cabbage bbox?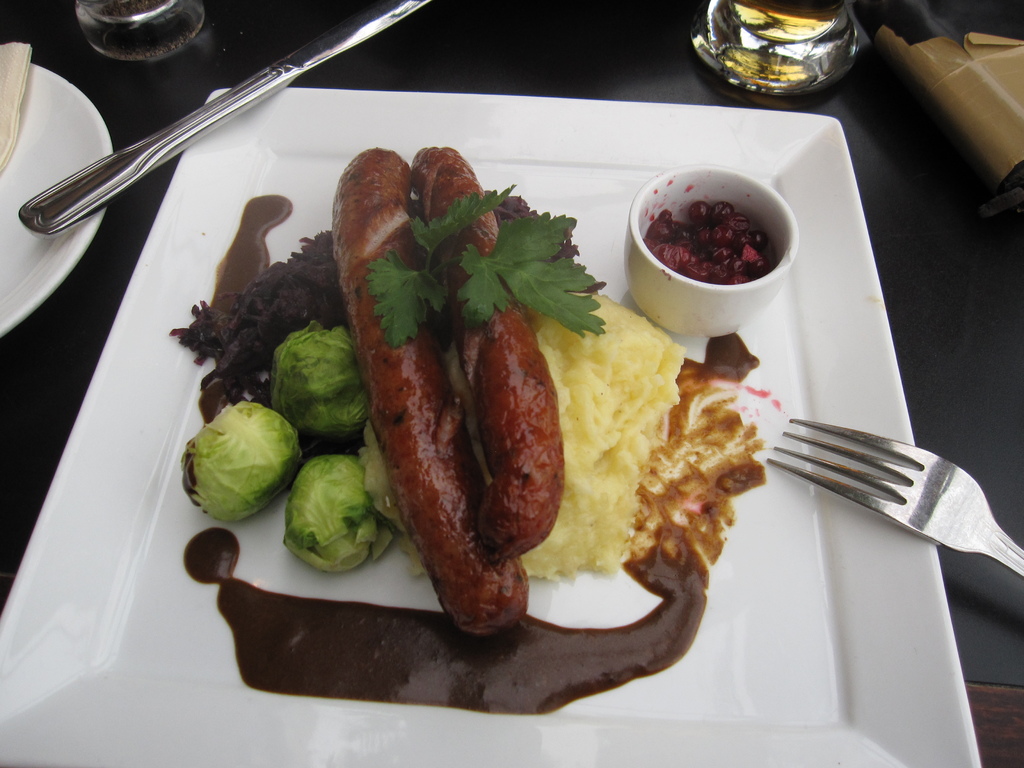
detection(180, 403, 300, 520)
